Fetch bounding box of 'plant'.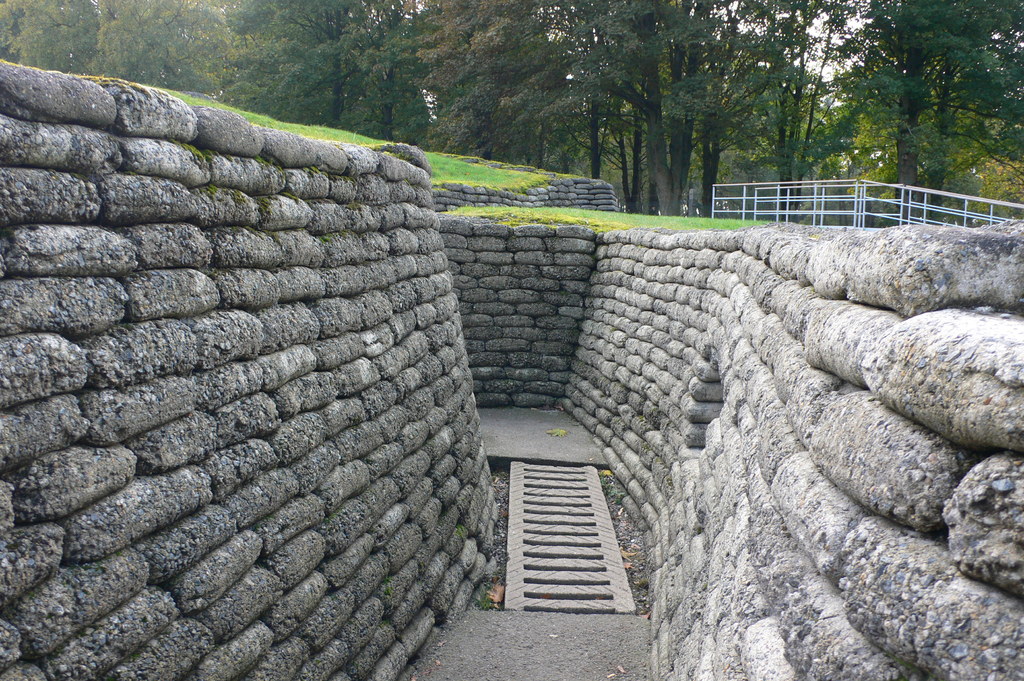
Bbox: 346/199/364/214.
